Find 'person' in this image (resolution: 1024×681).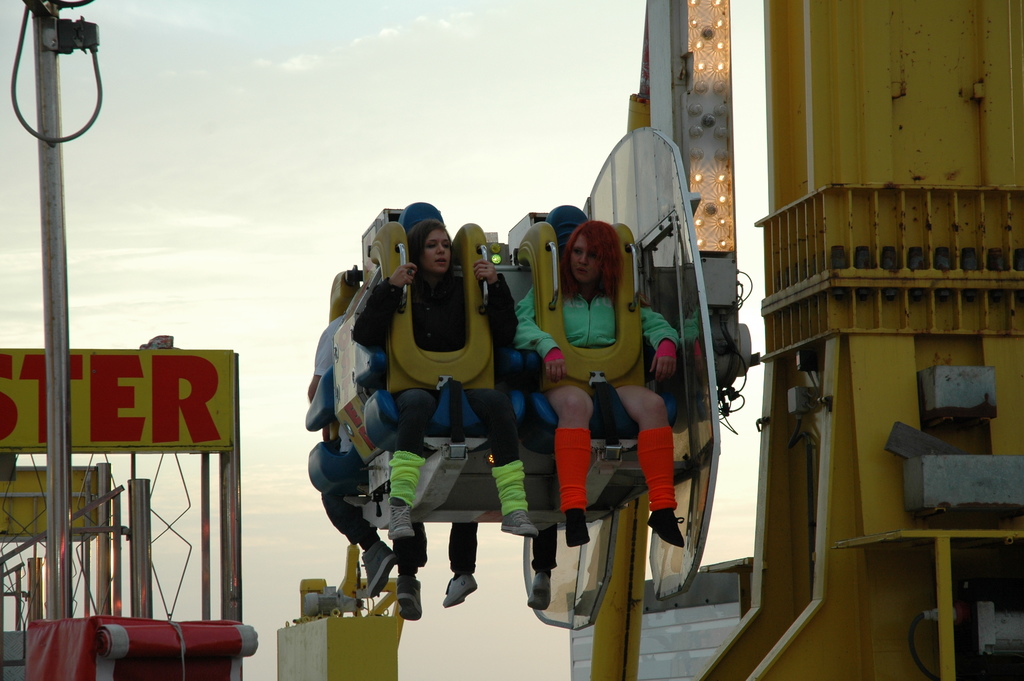
crop(517, 217, 685, 549).
